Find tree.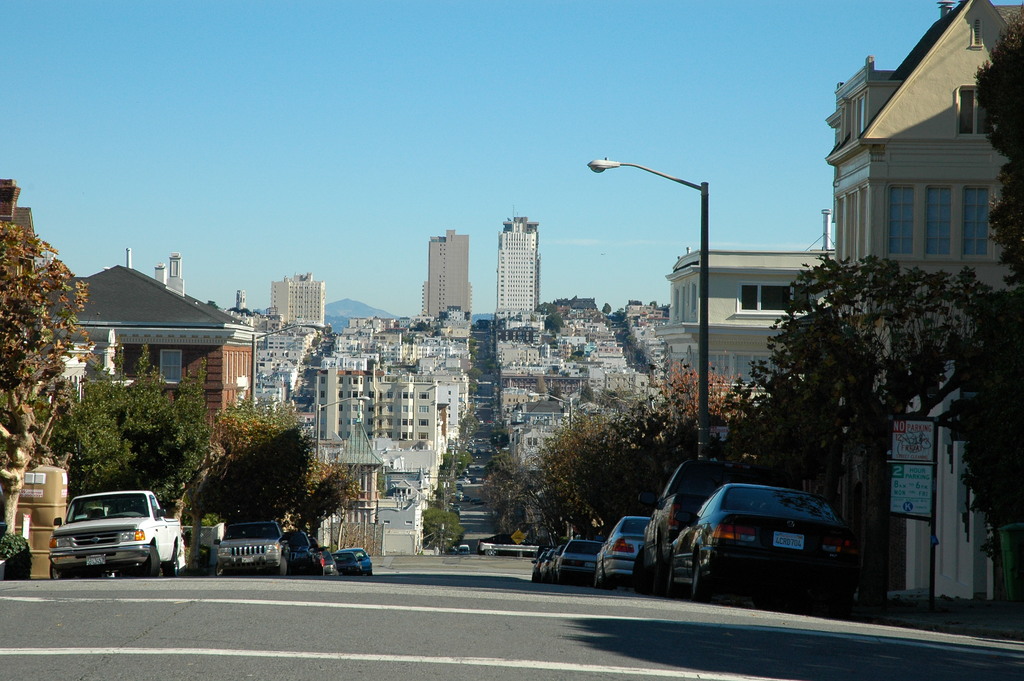
[172,390,316,570].
